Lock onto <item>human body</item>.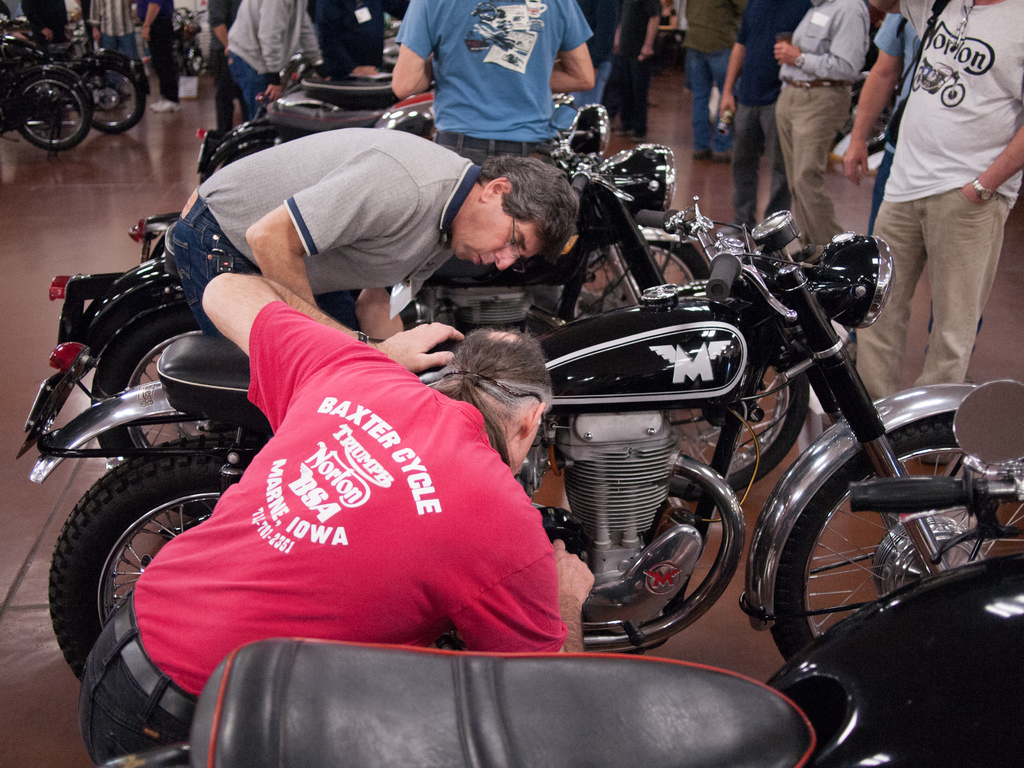
Locked: (136, 0, 175, 113).
